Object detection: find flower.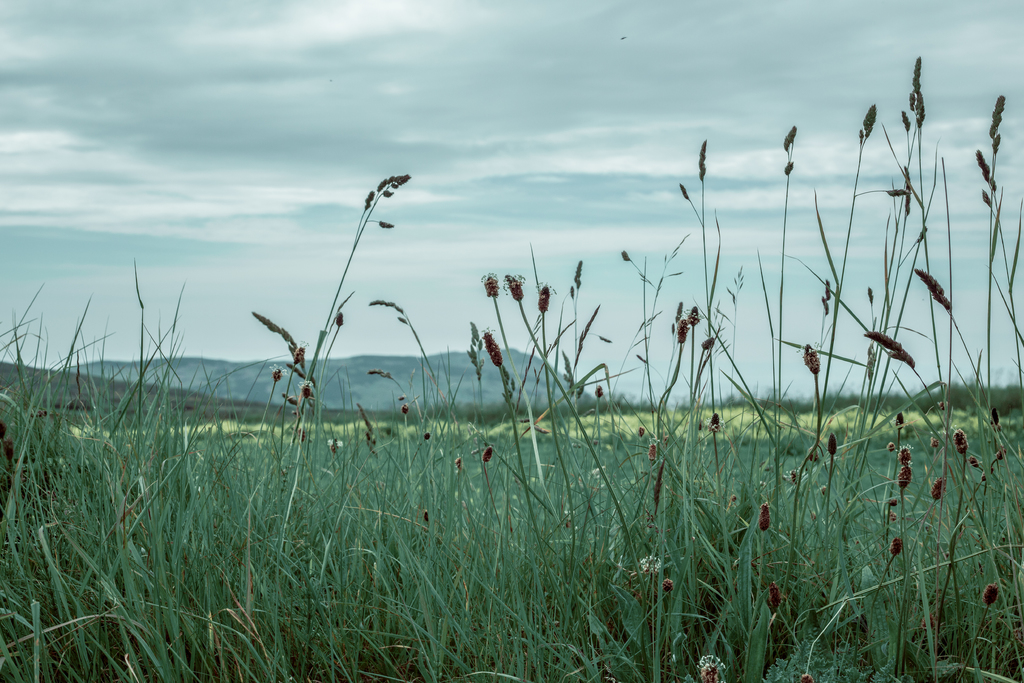
x1=695, y1=652, x2=726, y2=679.
